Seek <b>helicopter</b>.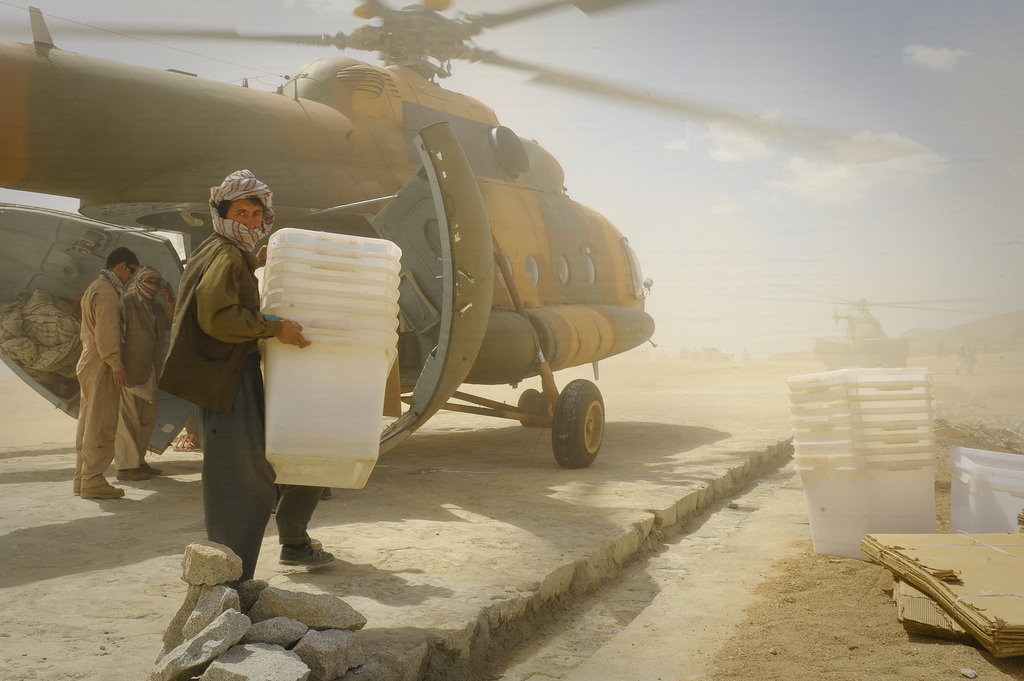
<region>742, 282, 1000, 369</region>.
